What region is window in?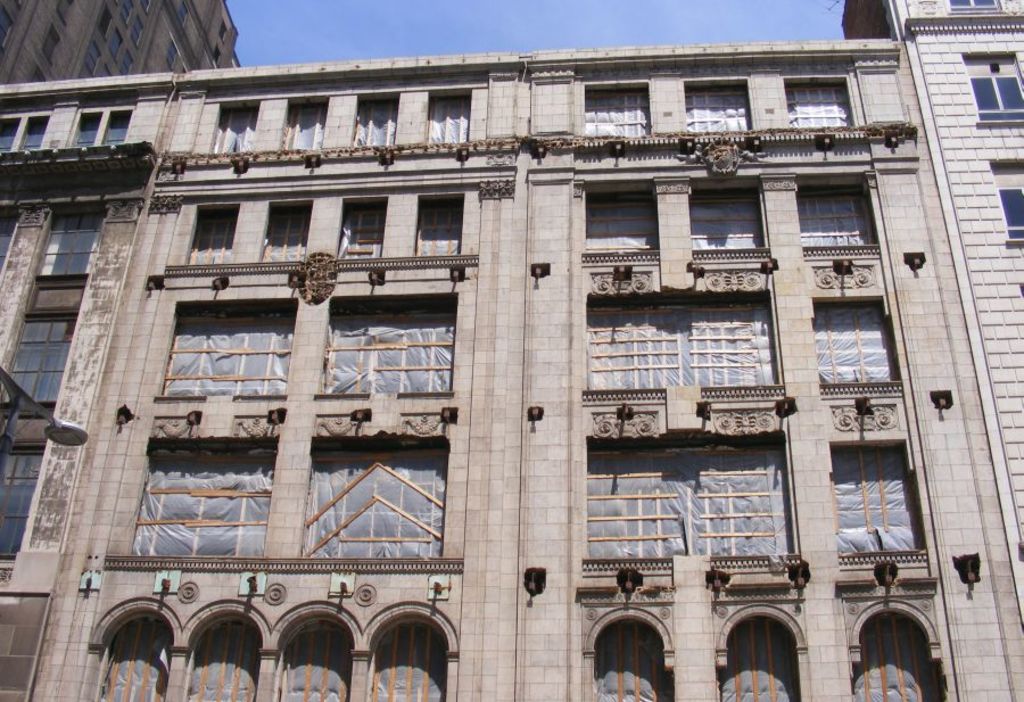
(314,300,461,410).
